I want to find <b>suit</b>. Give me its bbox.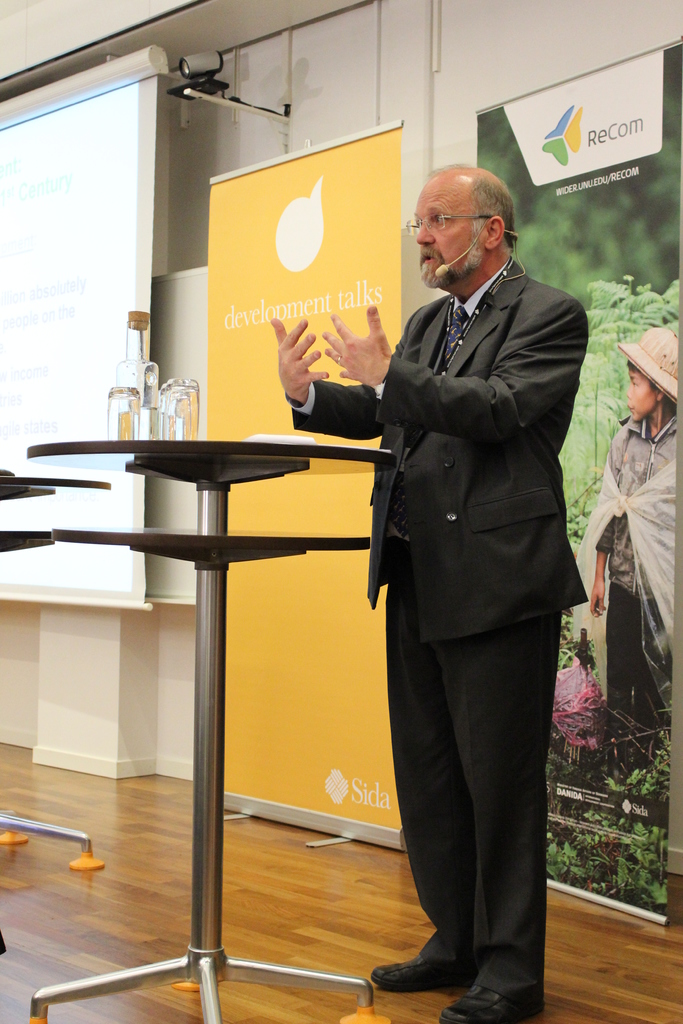
<region>295, 211, 597, 968</region>.
